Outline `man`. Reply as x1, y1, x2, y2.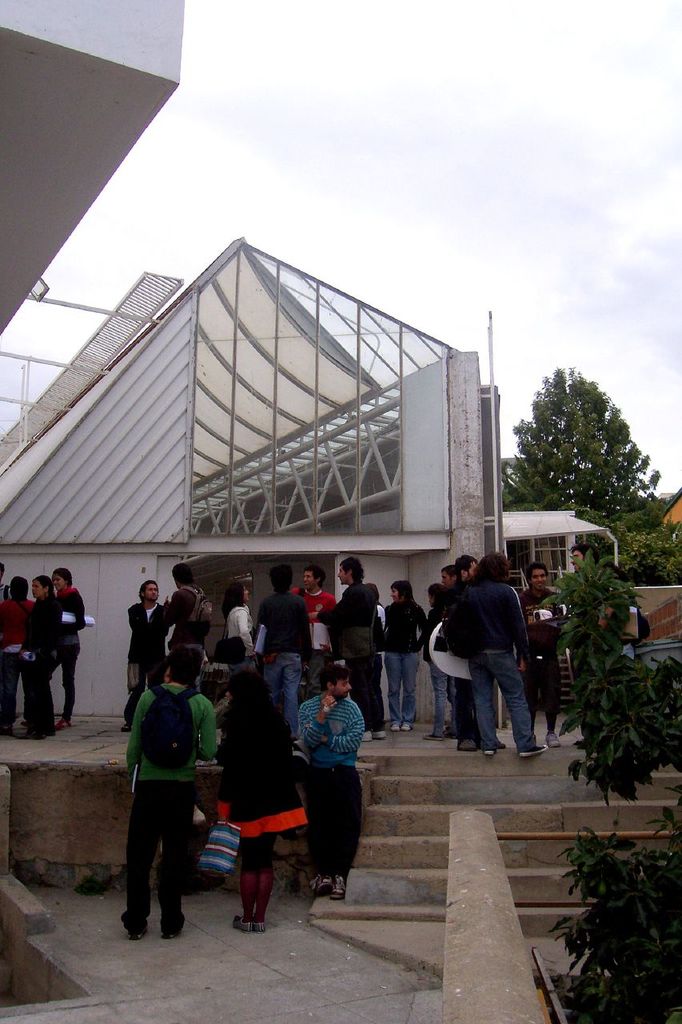
118, 650, 218, 938.
